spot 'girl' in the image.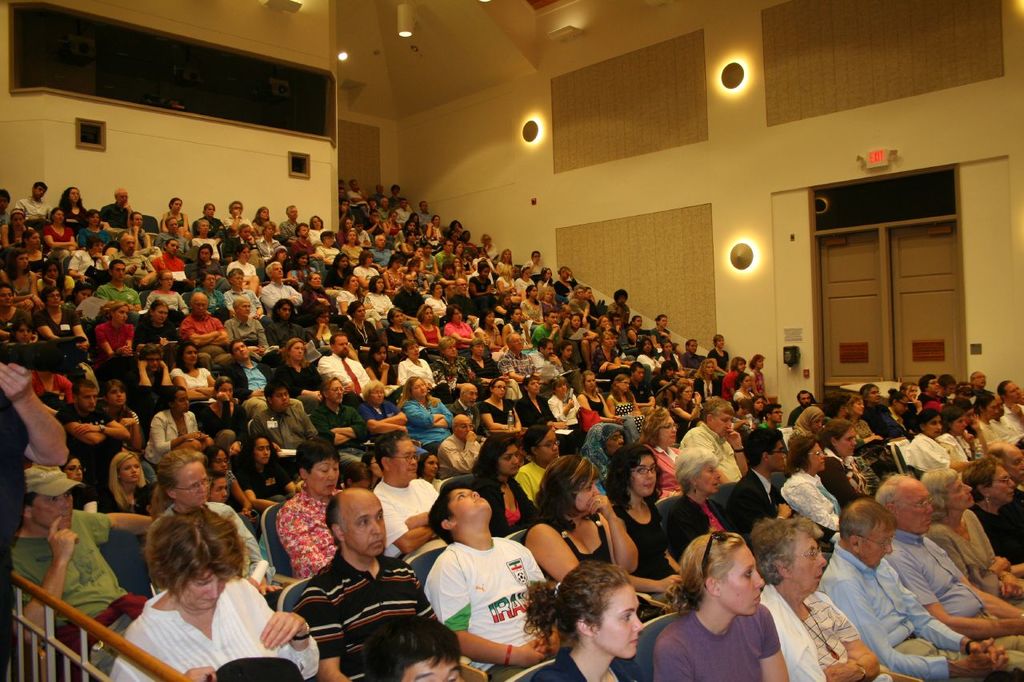
'girl' found at box(360, 274, 391, 317).
